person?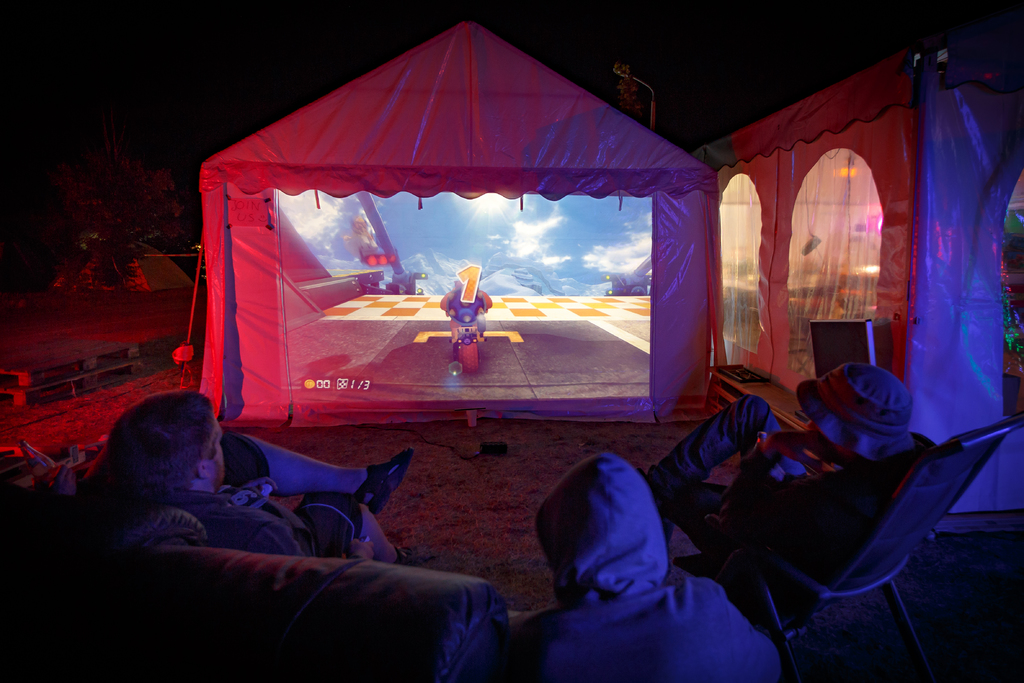
rect(0, 438, 116, 525)
